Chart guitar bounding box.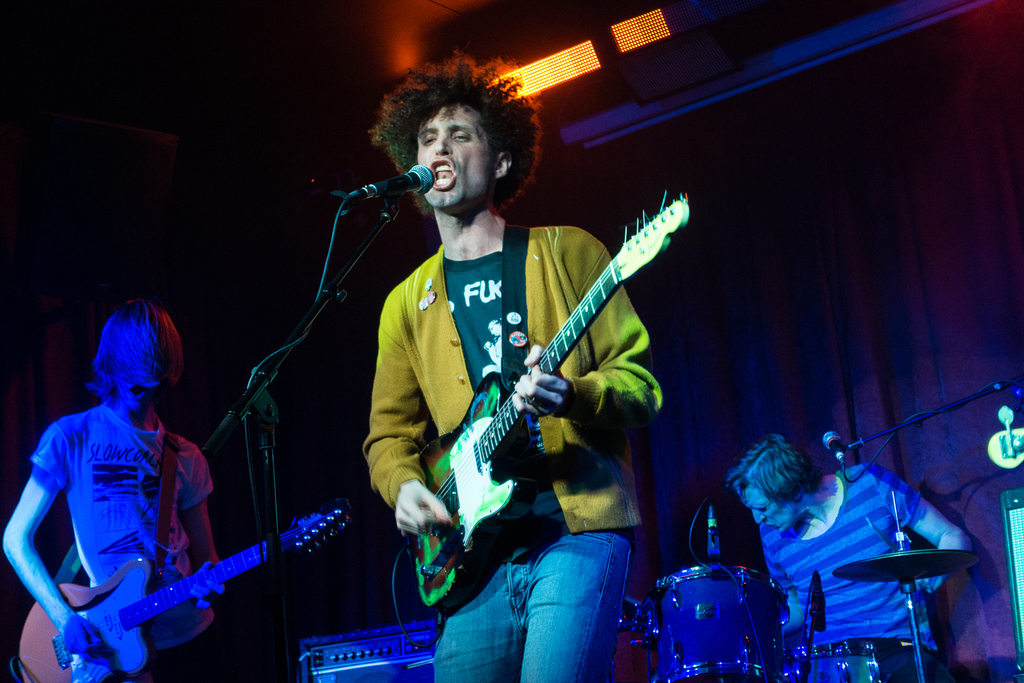
Charted: detection(409, 185, 692, 617).
